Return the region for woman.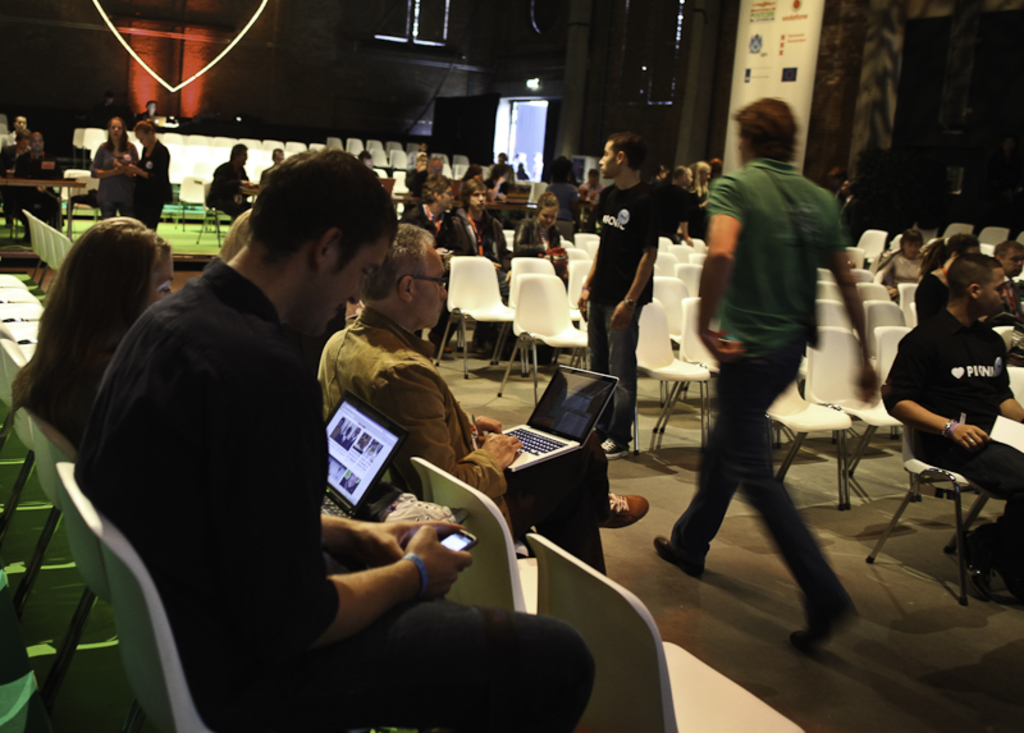
[88, 109, 141, 215].
